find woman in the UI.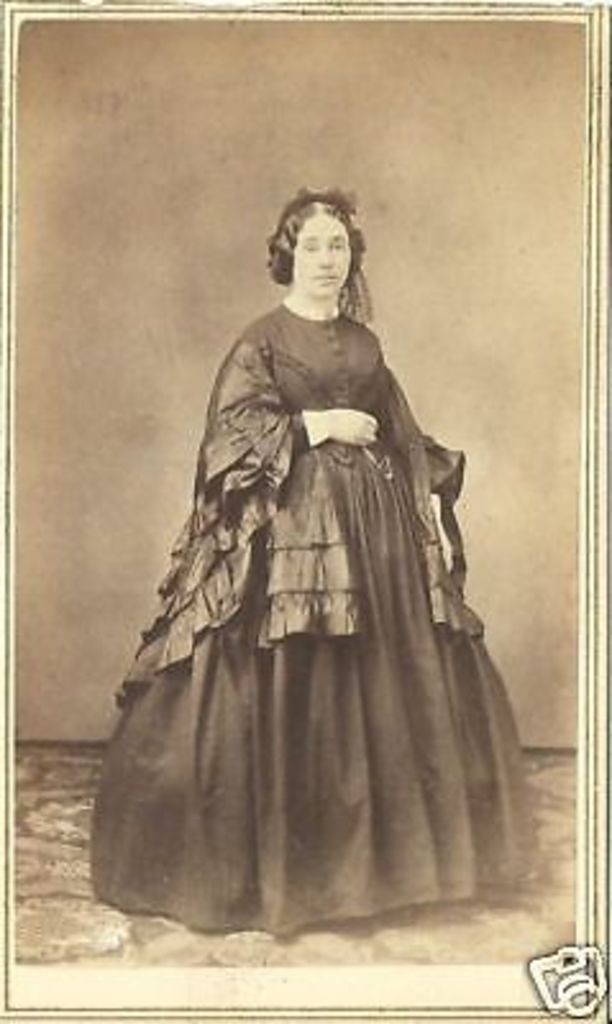
UI element at box=[102, 192, 515, 893].
